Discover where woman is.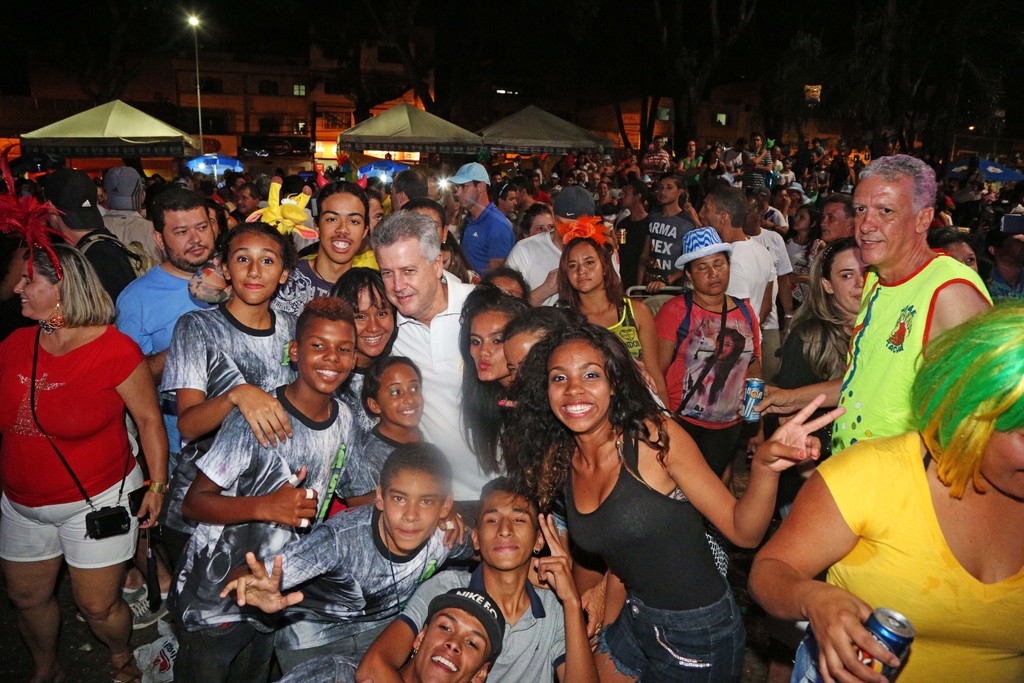
Discovered at <box>769,237,876,520</box>.
